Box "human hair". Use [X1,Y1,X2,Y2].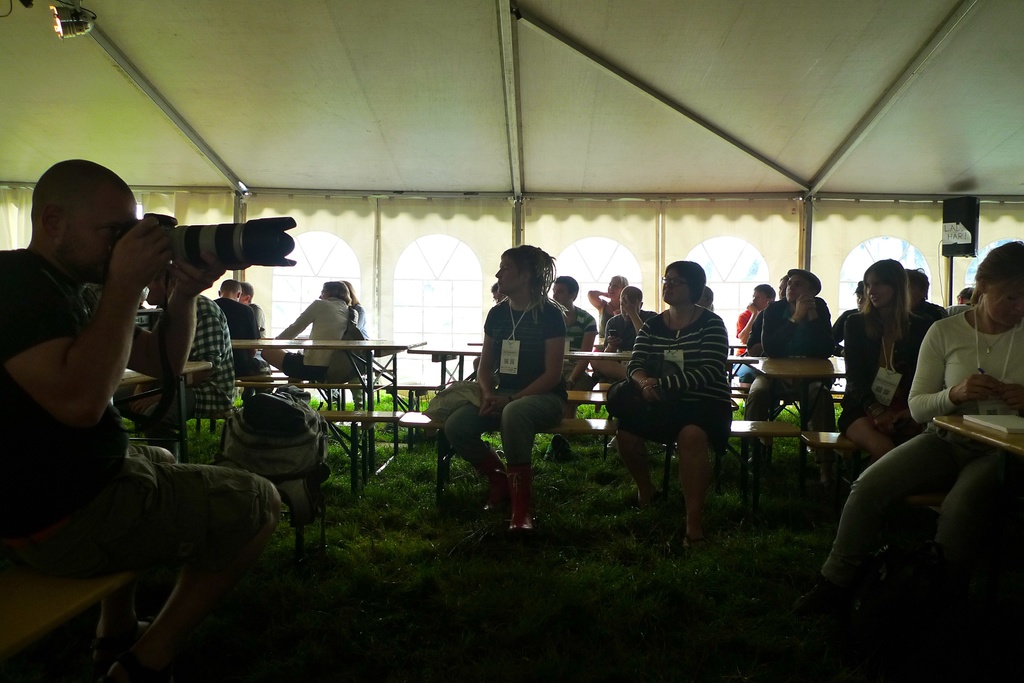
[323,278,351,301].
